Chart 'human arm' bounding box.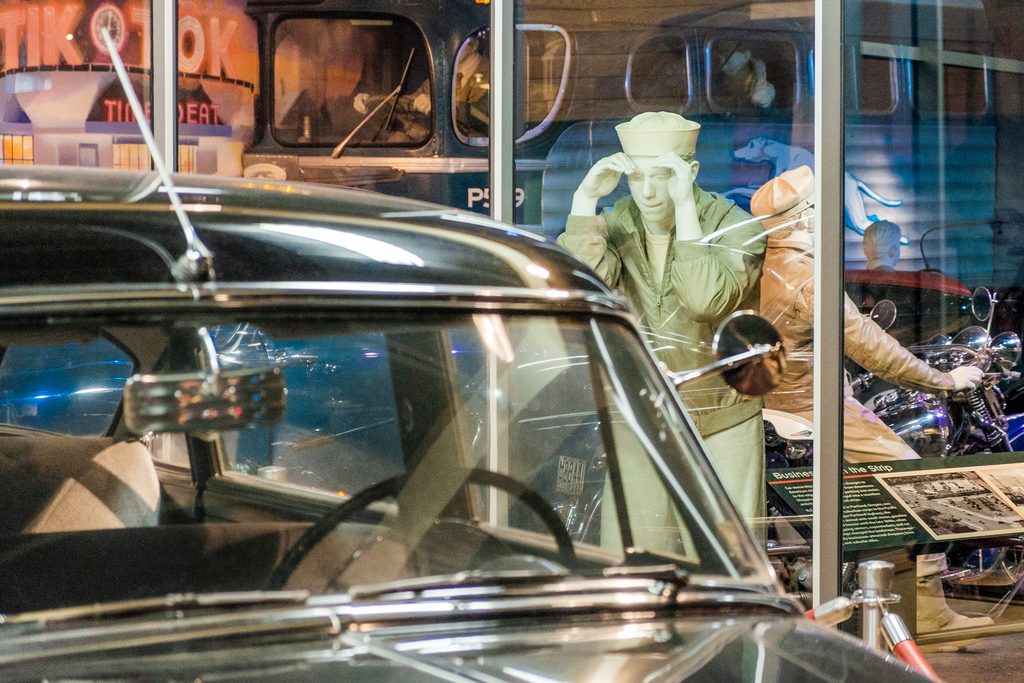
Charted: left=646, top=145, right=766, bottom=325.
